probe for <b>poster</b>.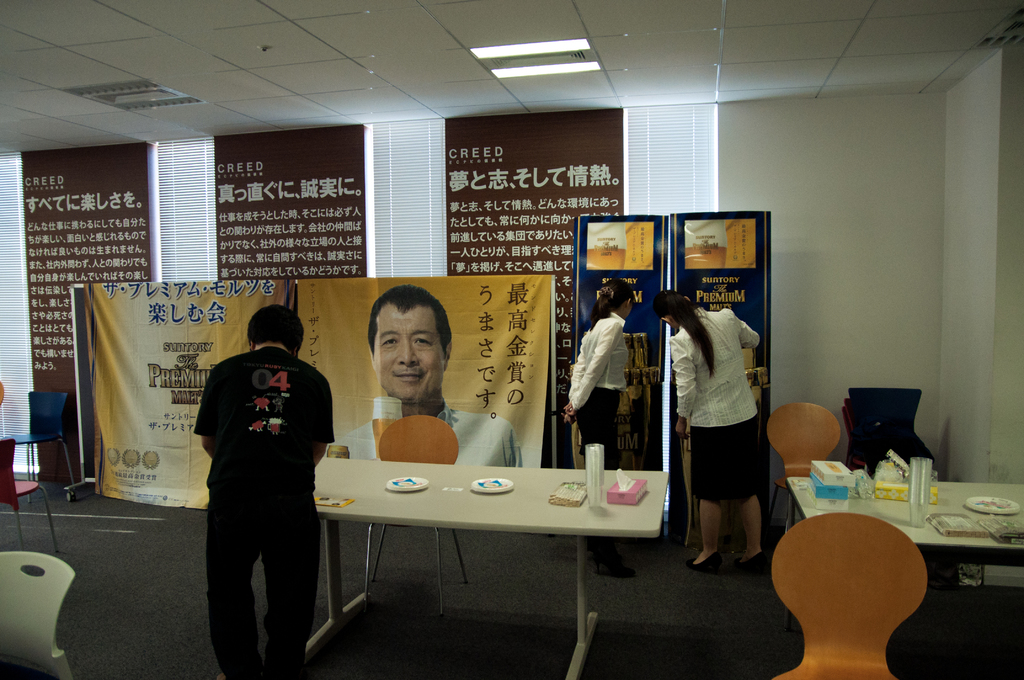
Probe result: (447,103,630,447).
